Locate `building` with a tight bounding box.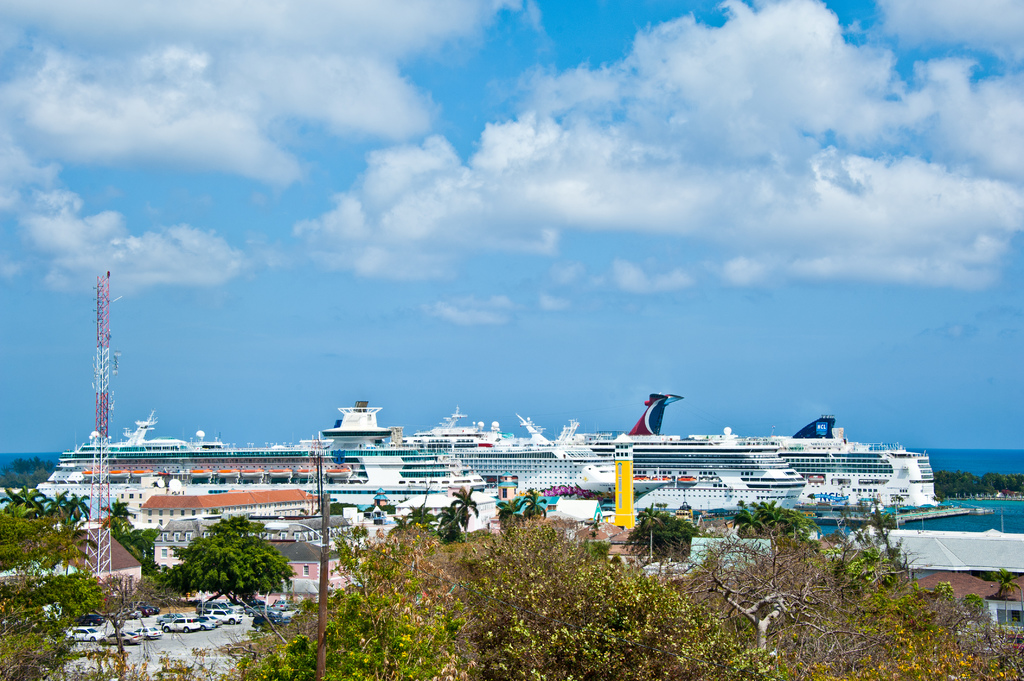
142, 493, 312, 544.
